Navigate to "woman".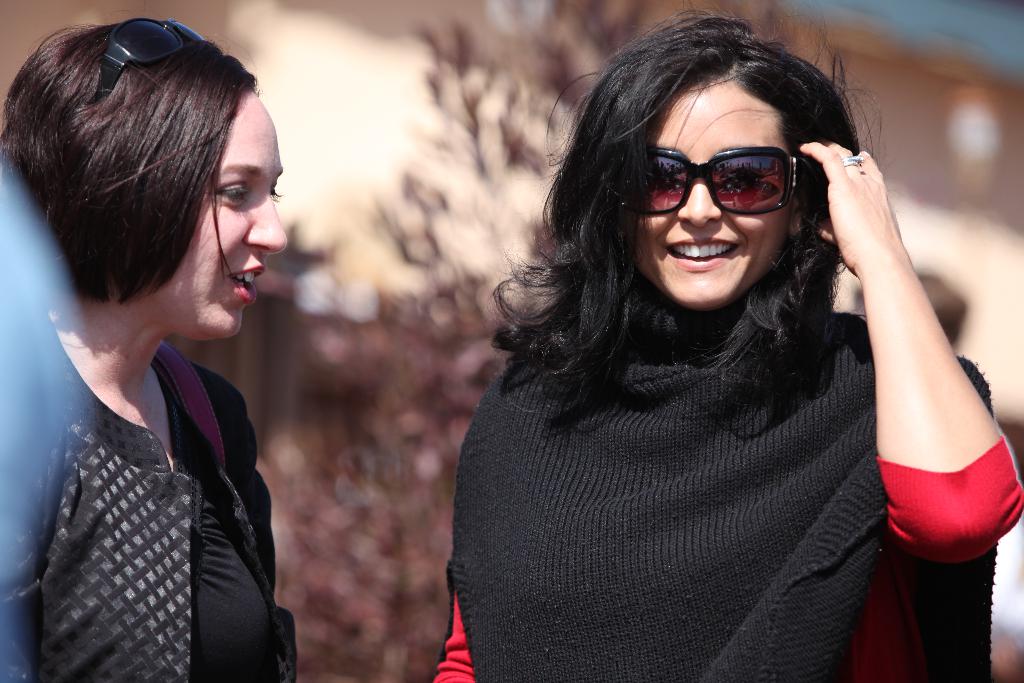
Navigation target: {"left": 429, "top": 1, "right": 1023, "bottom": 682}.
